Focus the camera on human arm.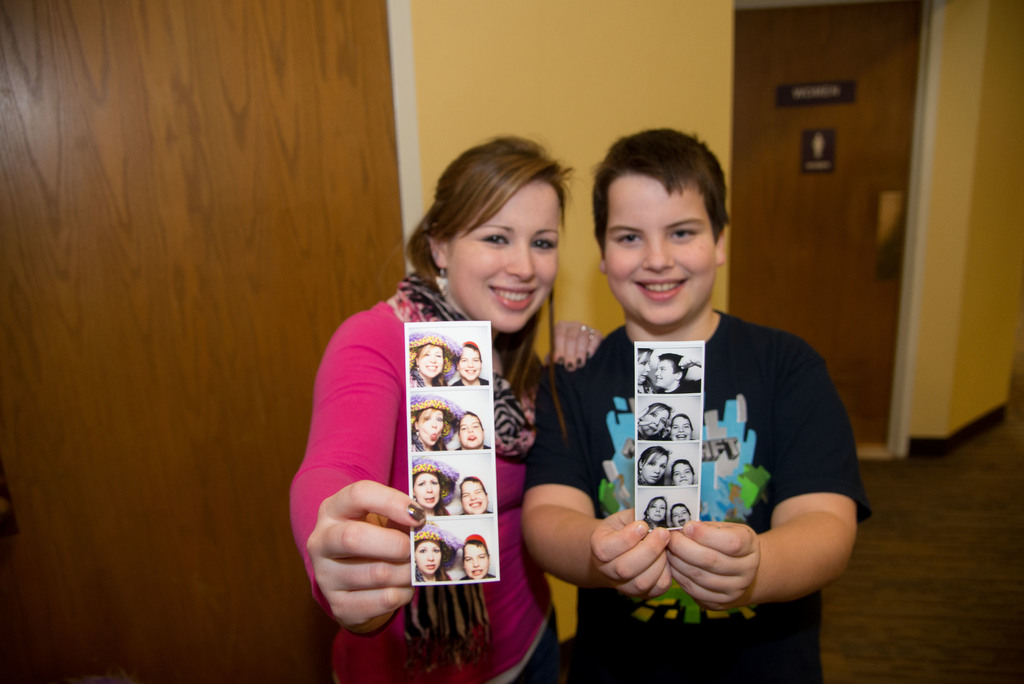
Focus region: region(287, 320, 427, 631).
